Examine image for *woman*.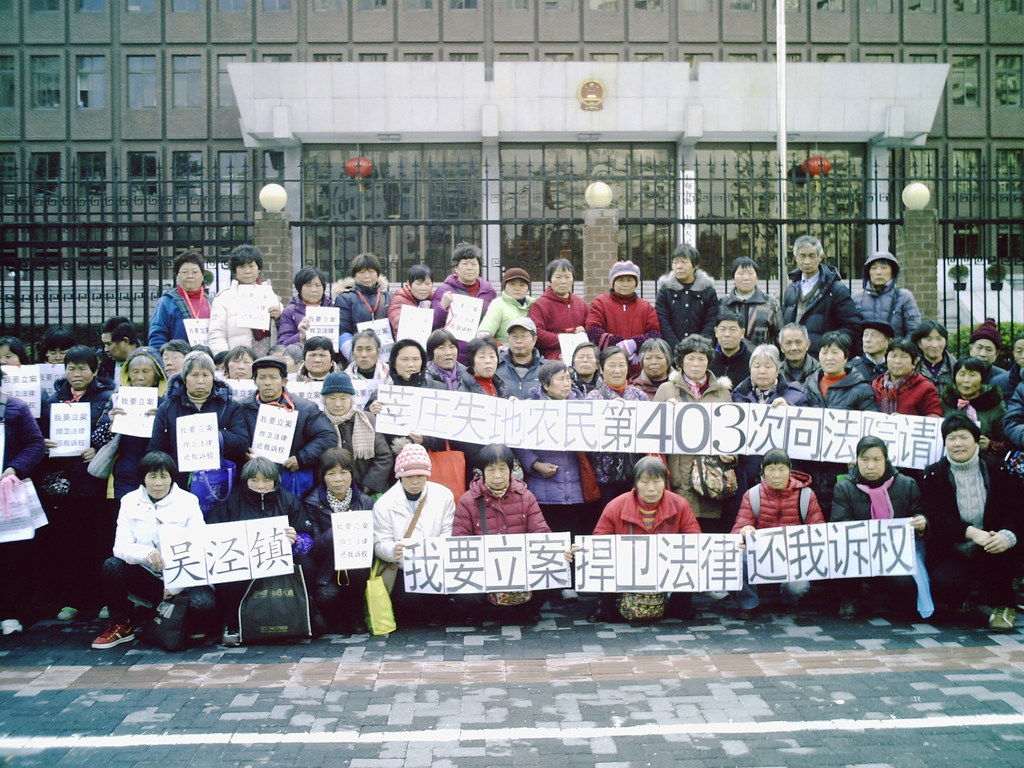
Examination result: <bbox>727, 344, 819, 501</bbox>.
